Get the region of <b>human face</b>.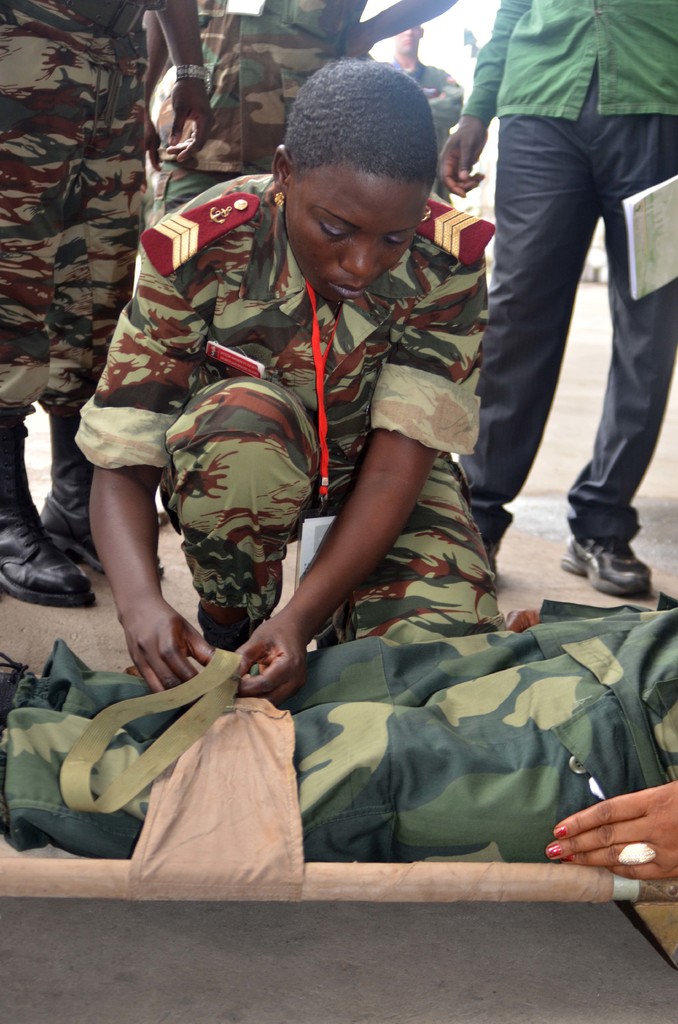
[285, 162, 433, 305].
